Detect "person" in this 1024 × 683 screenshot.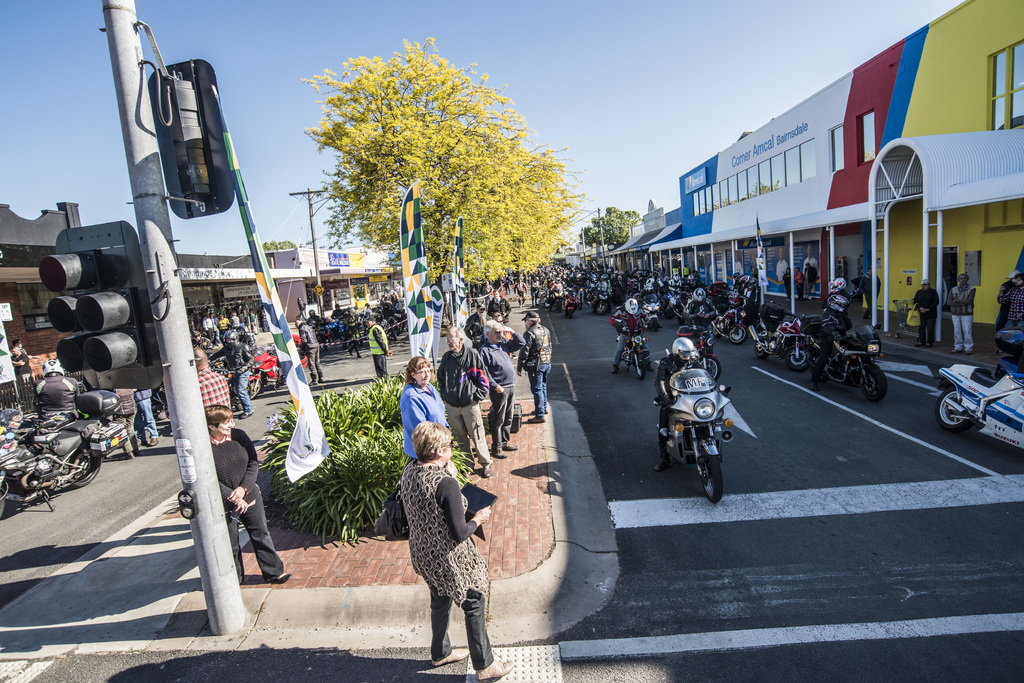
Detection: 789 267 806 297.
